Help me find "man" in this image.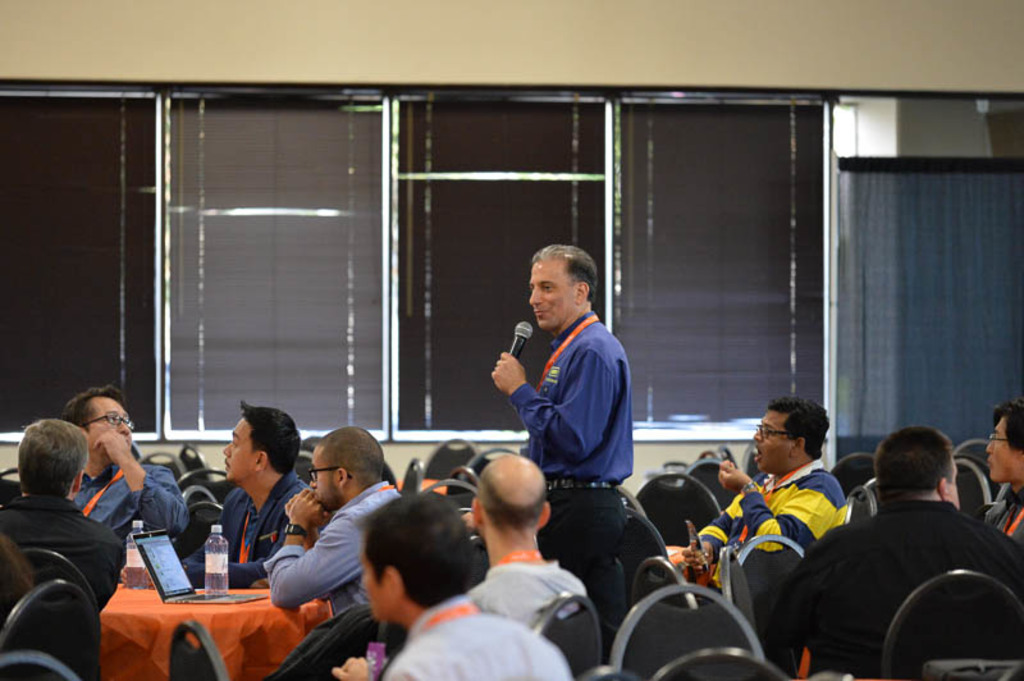
Found it: {"x1": 787, "y1": 421, "x2": 1023, "y2": 676}.
